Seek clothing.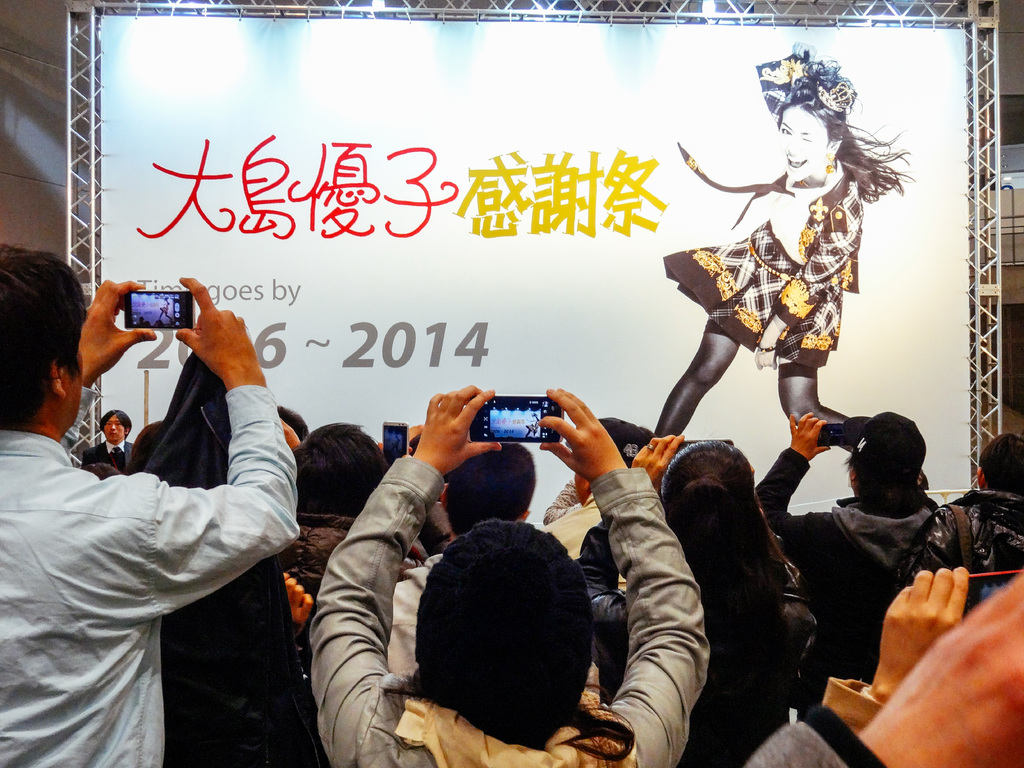
(0, 382, 306, 767).
